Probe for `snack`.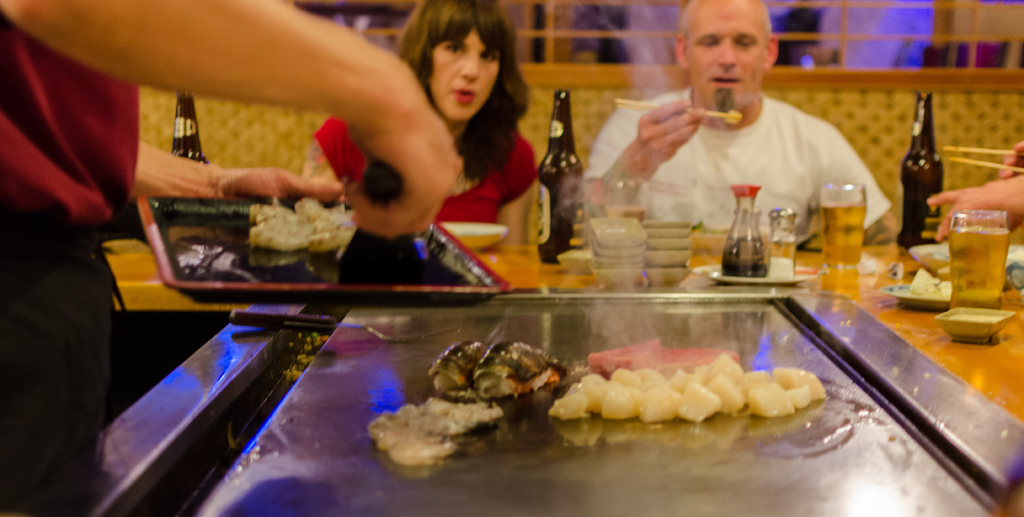
Probe result: box=[358, 393, 498, 478].
